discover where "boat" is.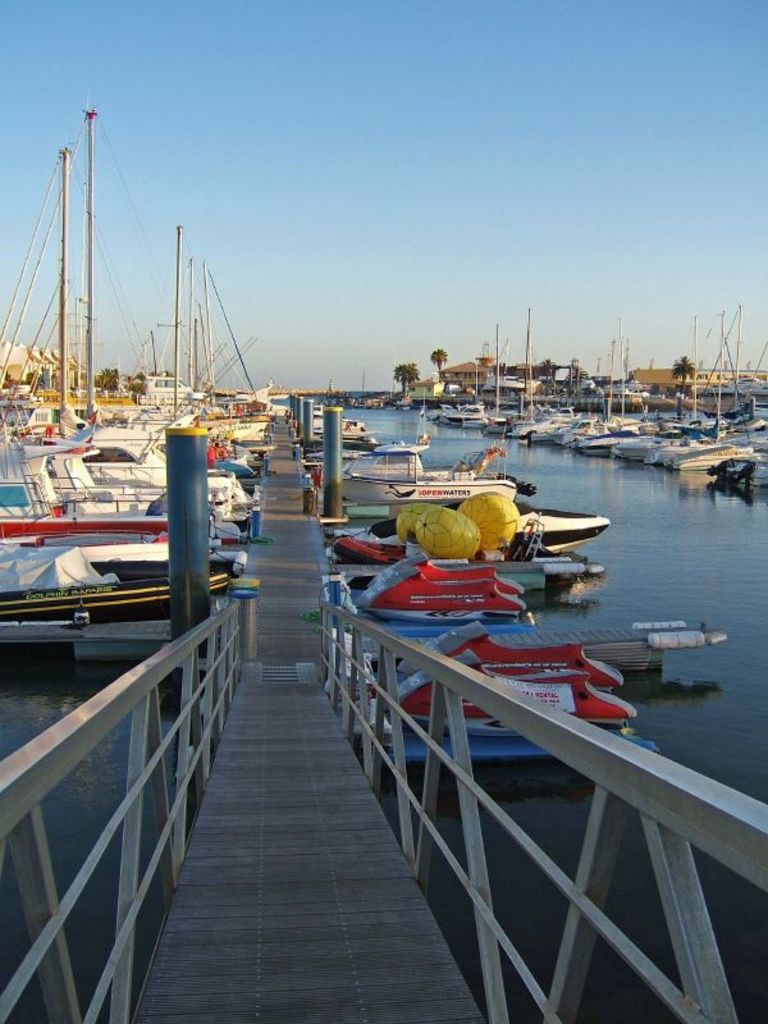
Discovered at [370,617,735,773].
